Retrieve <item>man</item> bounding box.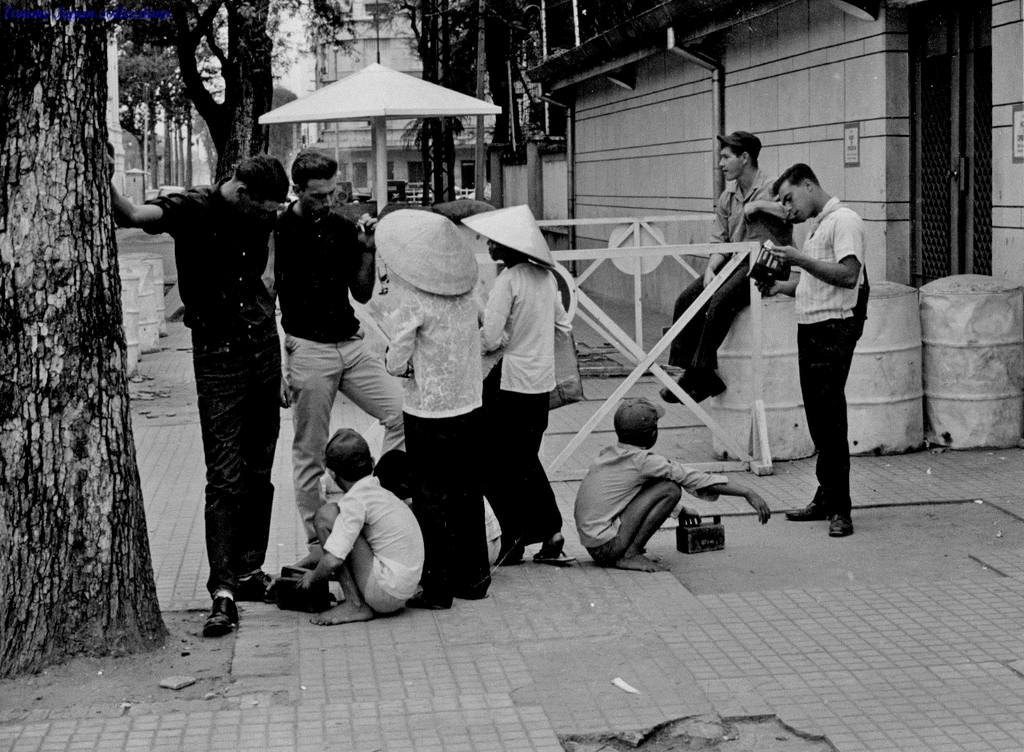
Bounding box: box(105, 144, 293, 639).
